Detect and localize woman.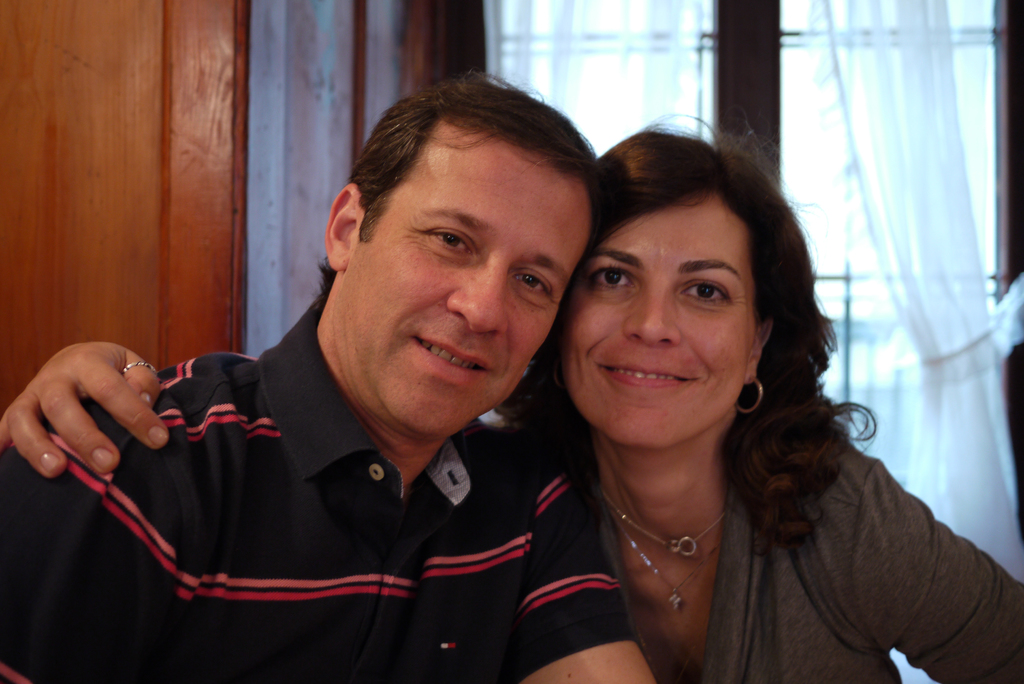
Localized at (left=0, top=102, right=1023, bottom=683).
